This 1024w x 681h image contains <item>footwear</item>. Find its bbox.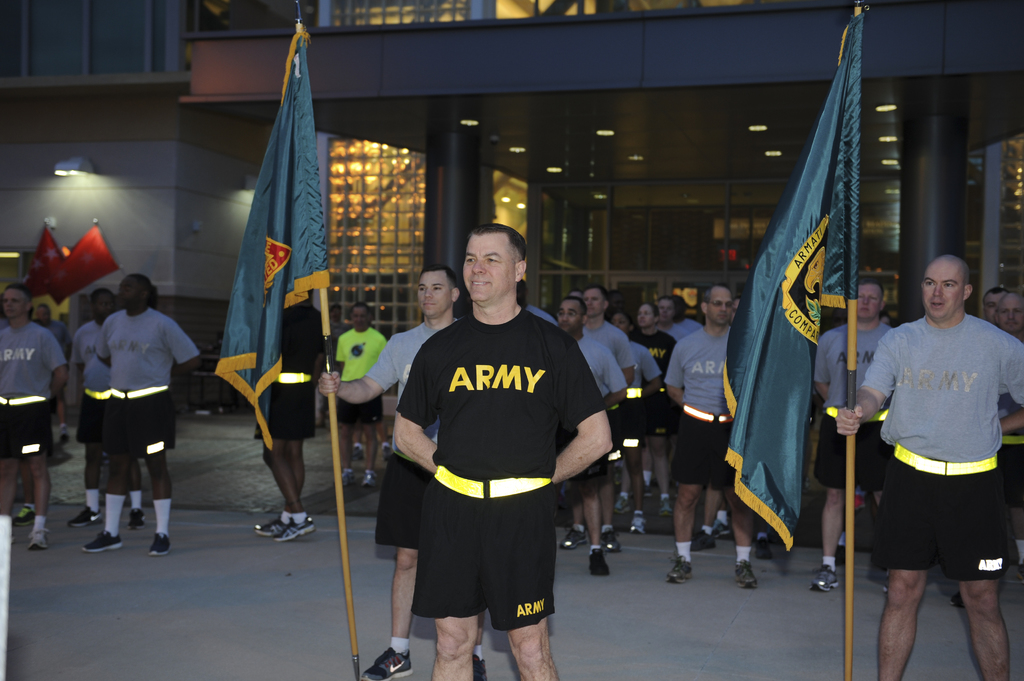
[left=710, top=518, right=732, bottom=537].
